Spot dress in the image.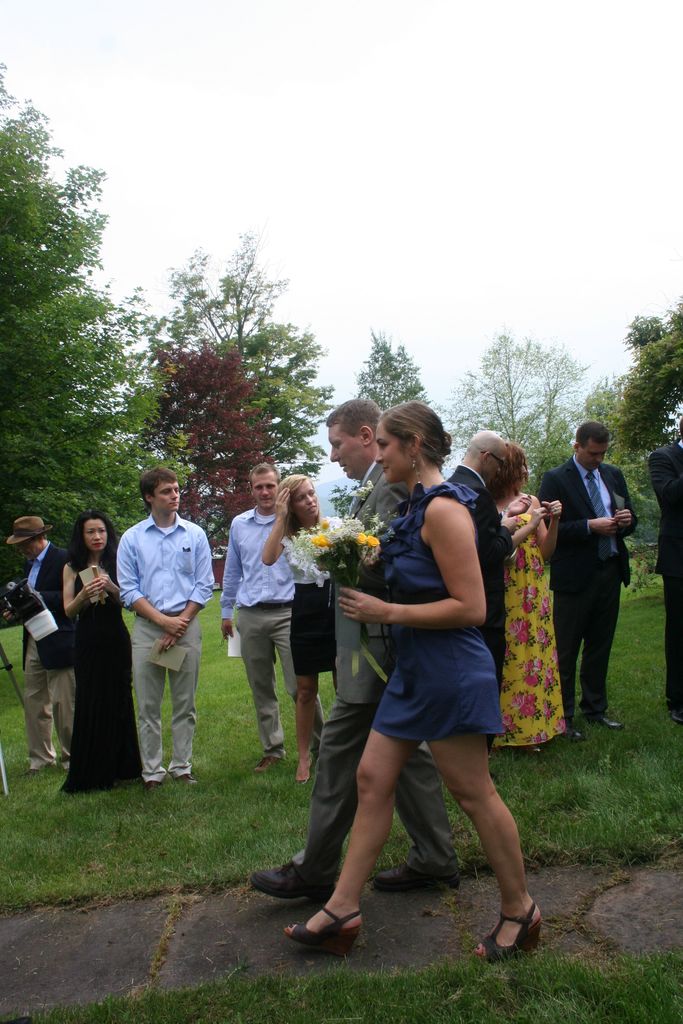
dress found at bbox(288, 533, 337, 676).
